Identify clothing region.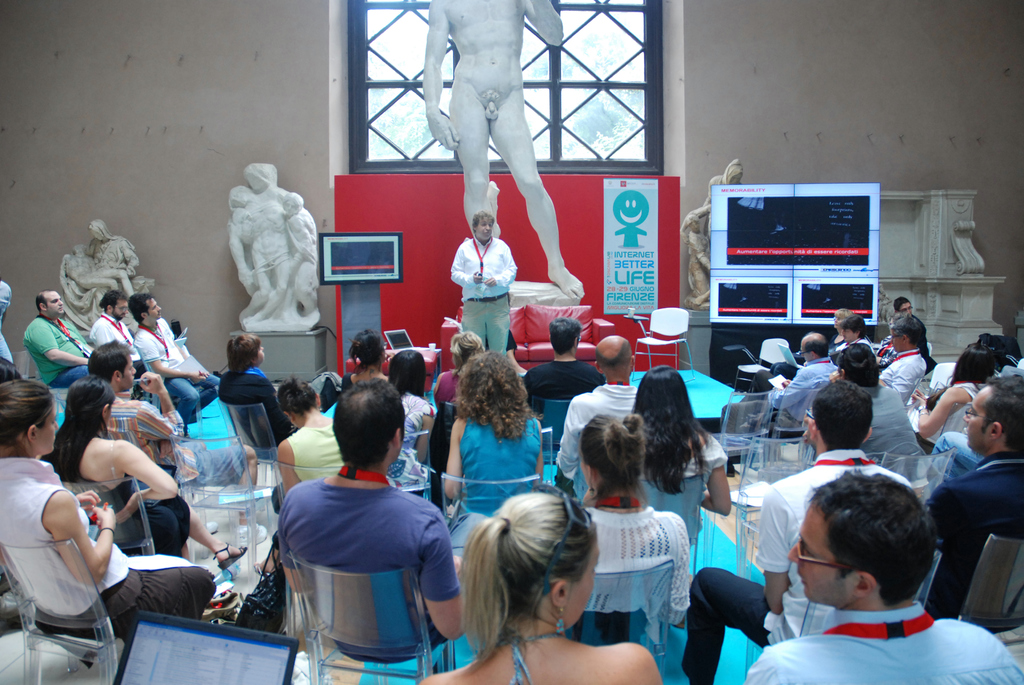
Region: 90, 310, 152, 375.
